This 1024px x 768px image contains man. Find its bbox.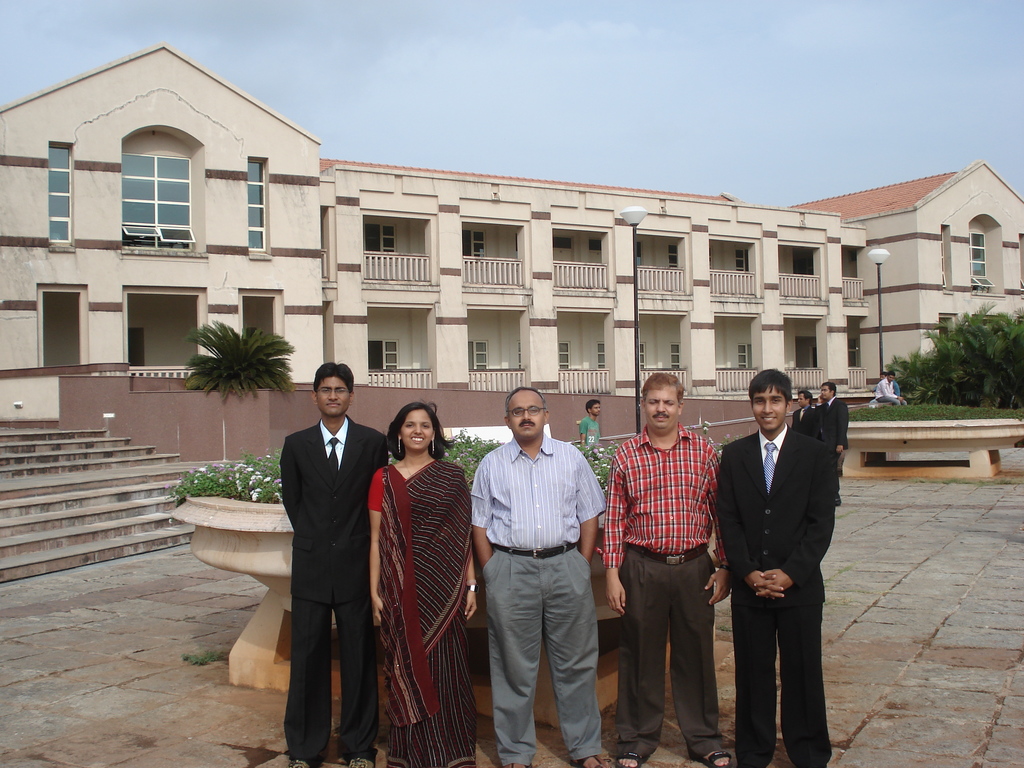
BBox(814, 381, 850, 506).
